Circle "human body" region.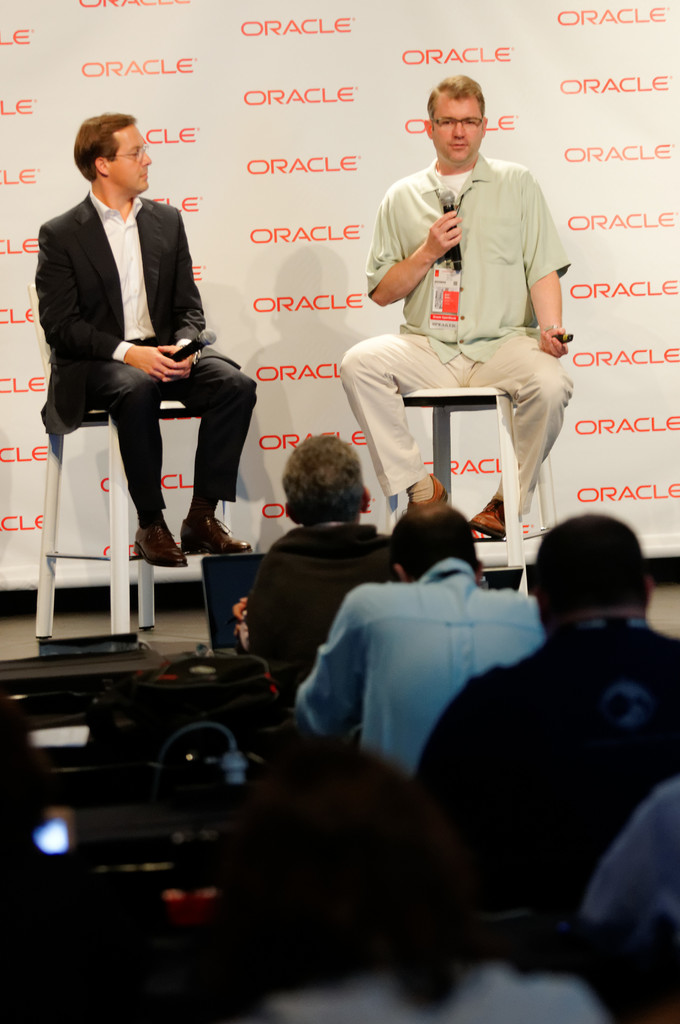
Region: Rect(243, 433, 401, 699).
